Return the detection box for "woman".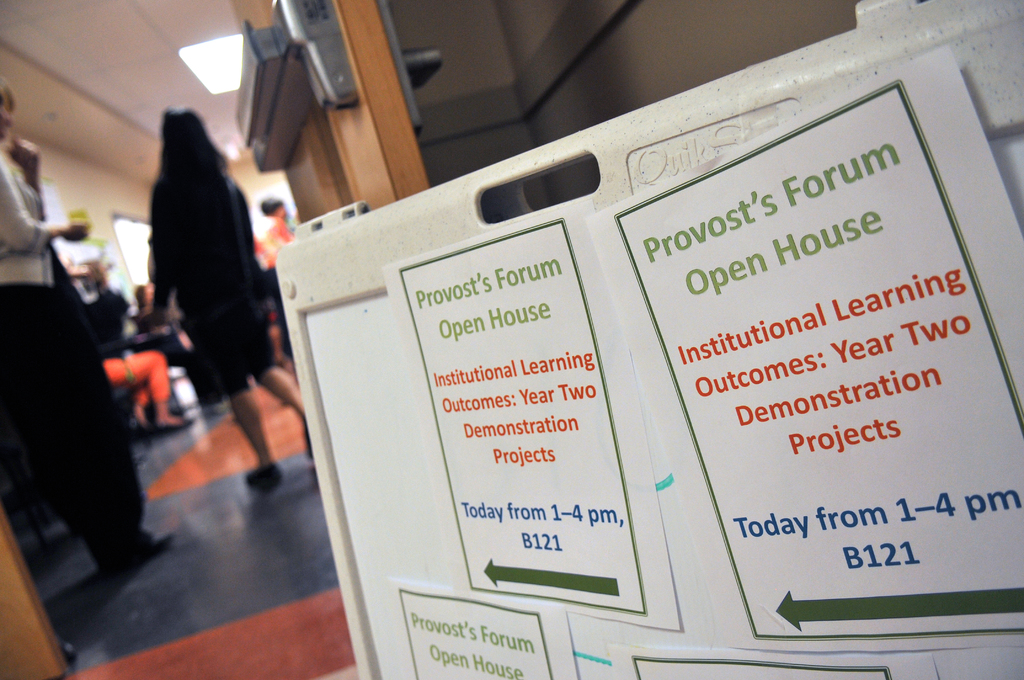
<box>129,107,326,567</box>.
